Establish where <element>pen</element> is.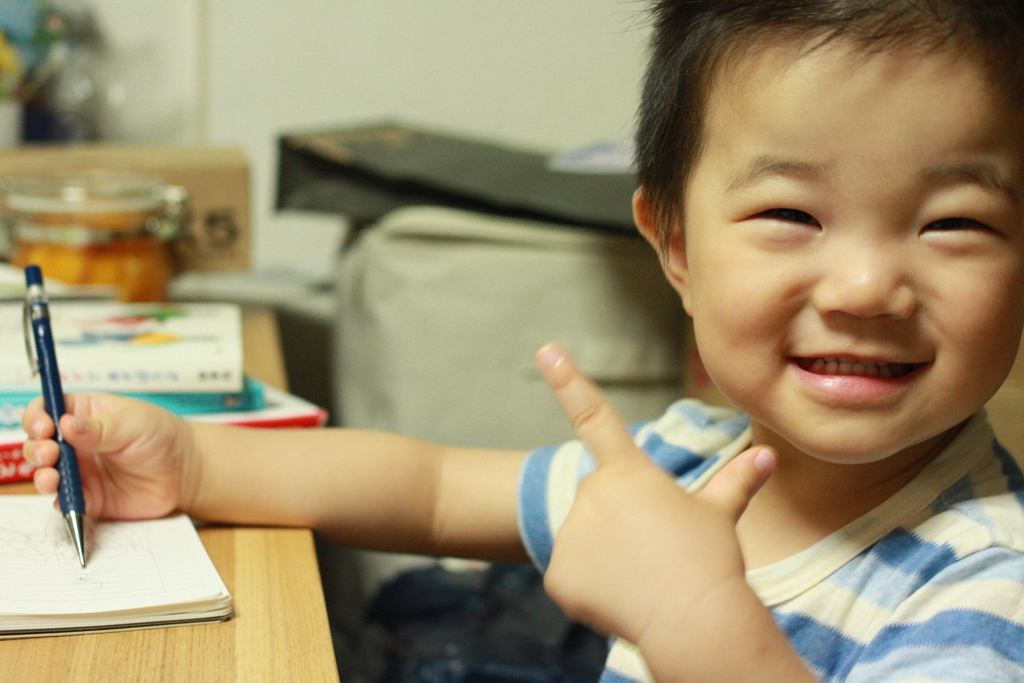
Established at 26 262 87 561.
